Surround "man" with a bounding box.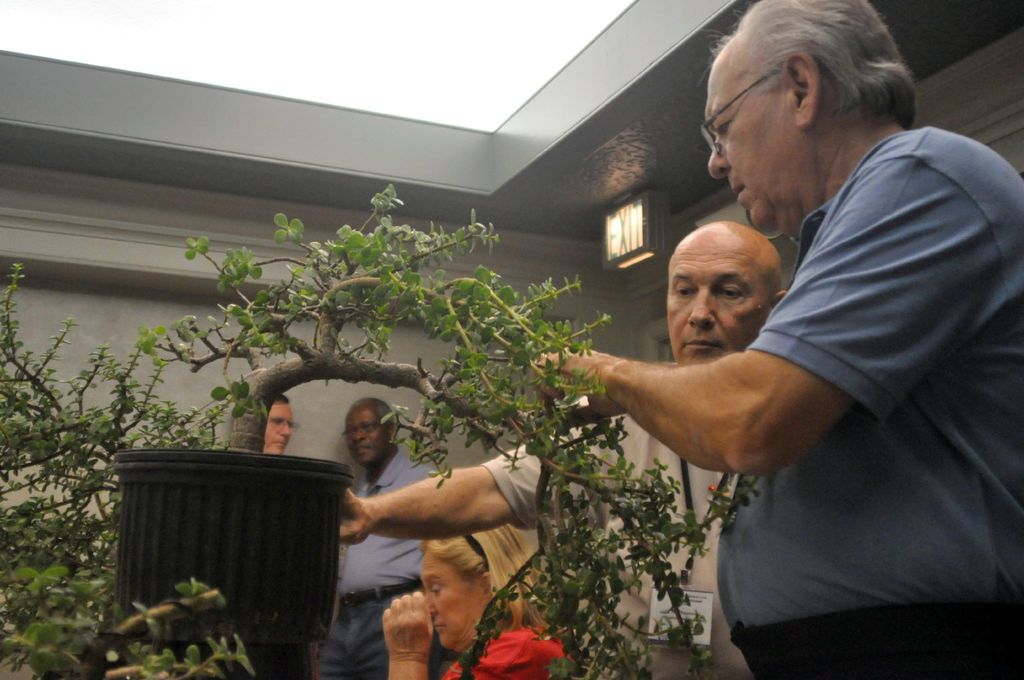
337,215,787,679.
